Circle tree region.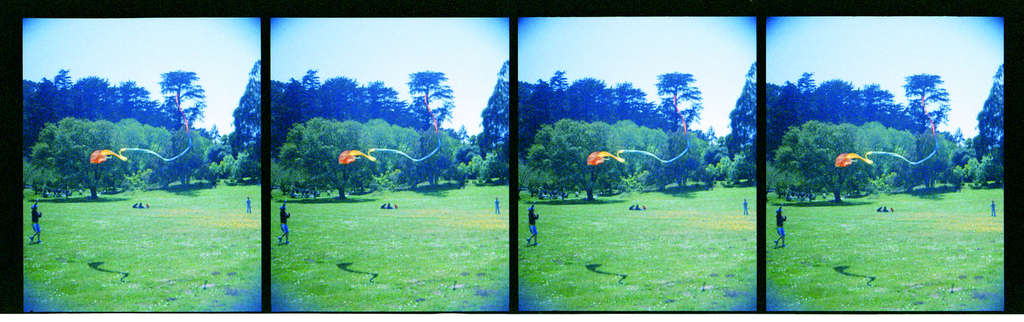
Region: locate(471, 61, 510, 175).
